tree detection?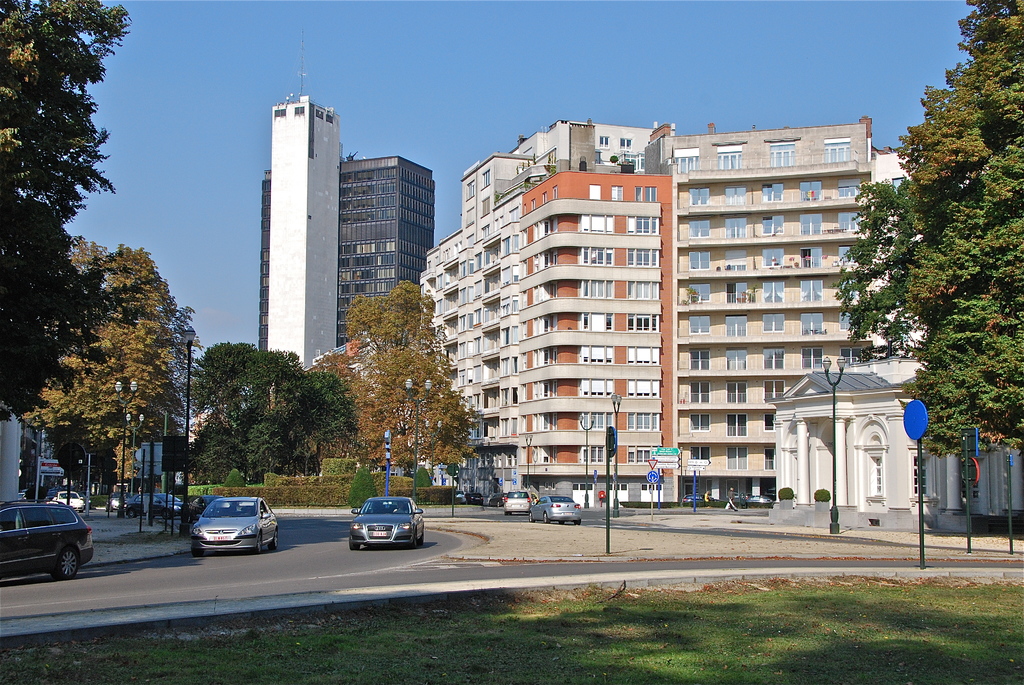
bbox(346, 280, 476, 484)
